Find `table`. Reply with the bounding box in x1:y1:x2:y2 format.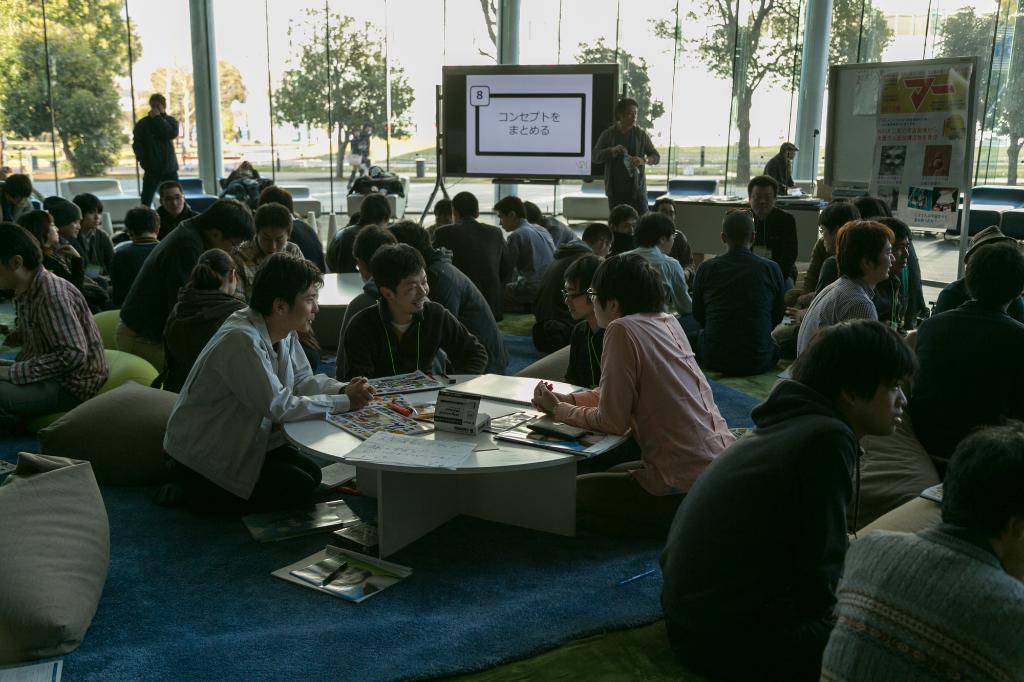
320:273:369:312.
